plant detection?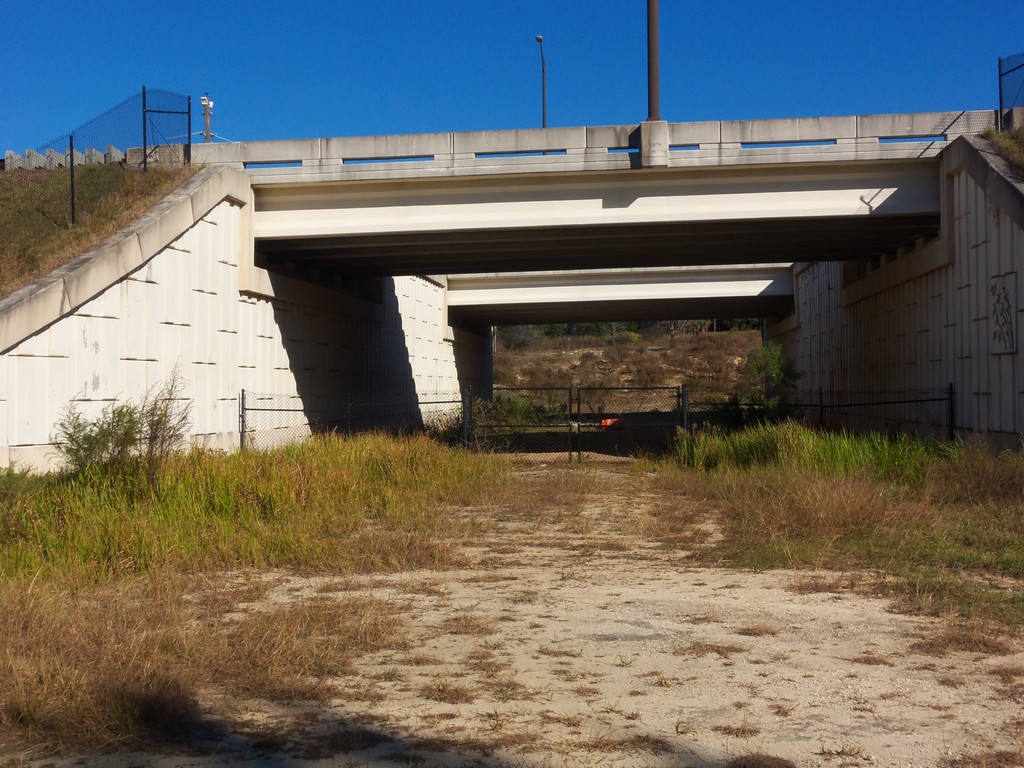
x1=678, y1=637, x2=739, y2=661
